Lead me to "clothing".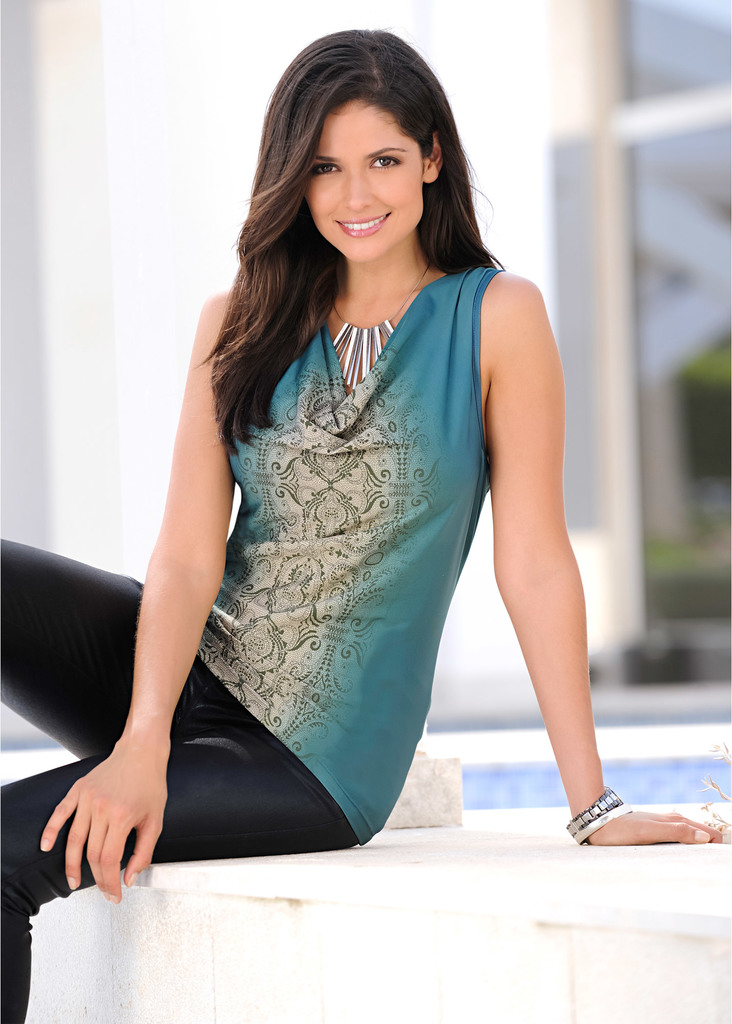
Lead to bbox(203, 265, 501, 842).
